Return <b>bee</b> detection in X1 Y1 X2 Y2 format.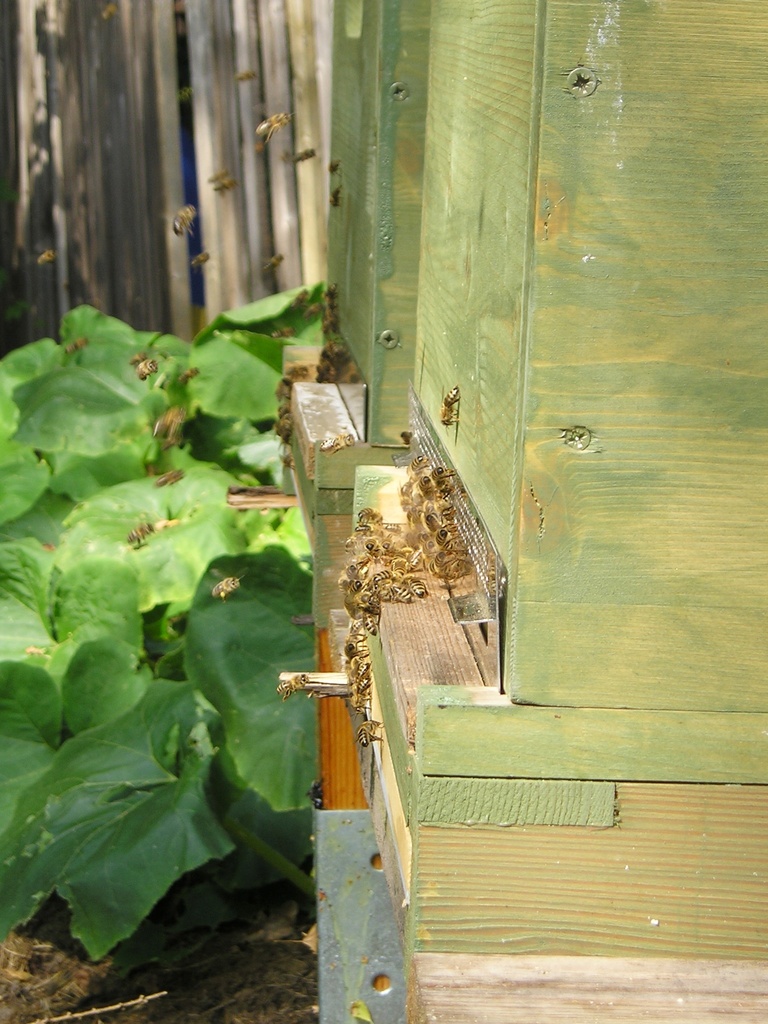
426 490 450 508.
